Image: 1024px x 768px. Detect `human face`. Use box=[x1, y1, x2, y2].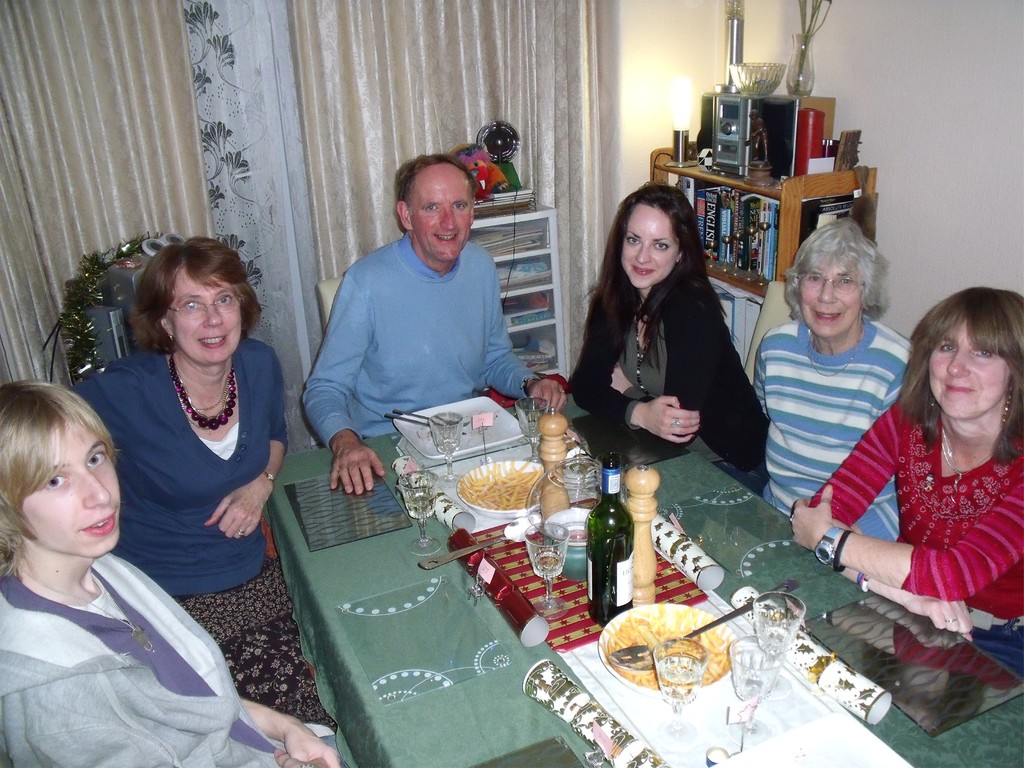
box=[925, 320, 1012, 419].
